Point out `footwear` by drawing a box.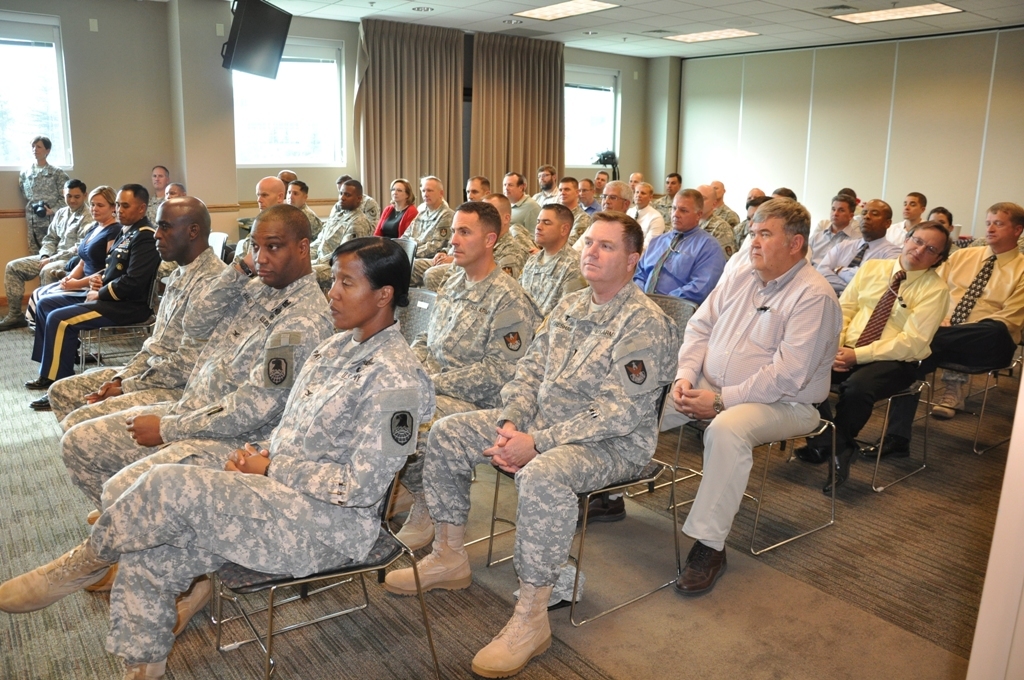
x1=28 y1=383 x2=58 y2=414.
